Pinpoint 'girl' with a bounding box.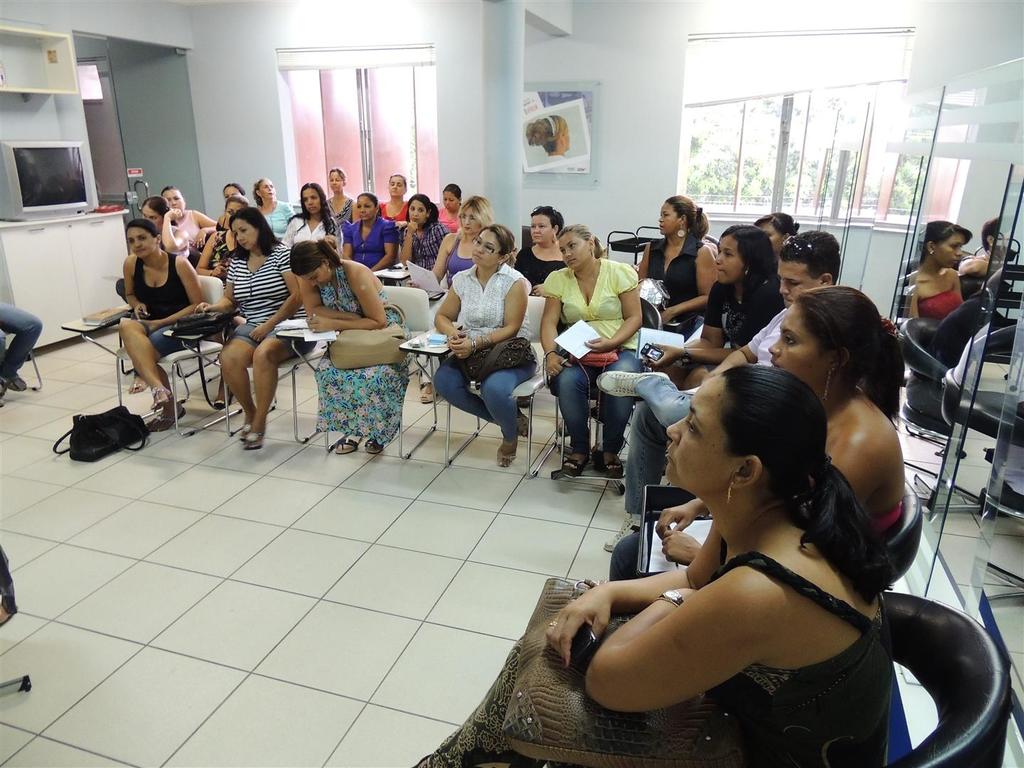
bbox(294, 240, 411, 462).
